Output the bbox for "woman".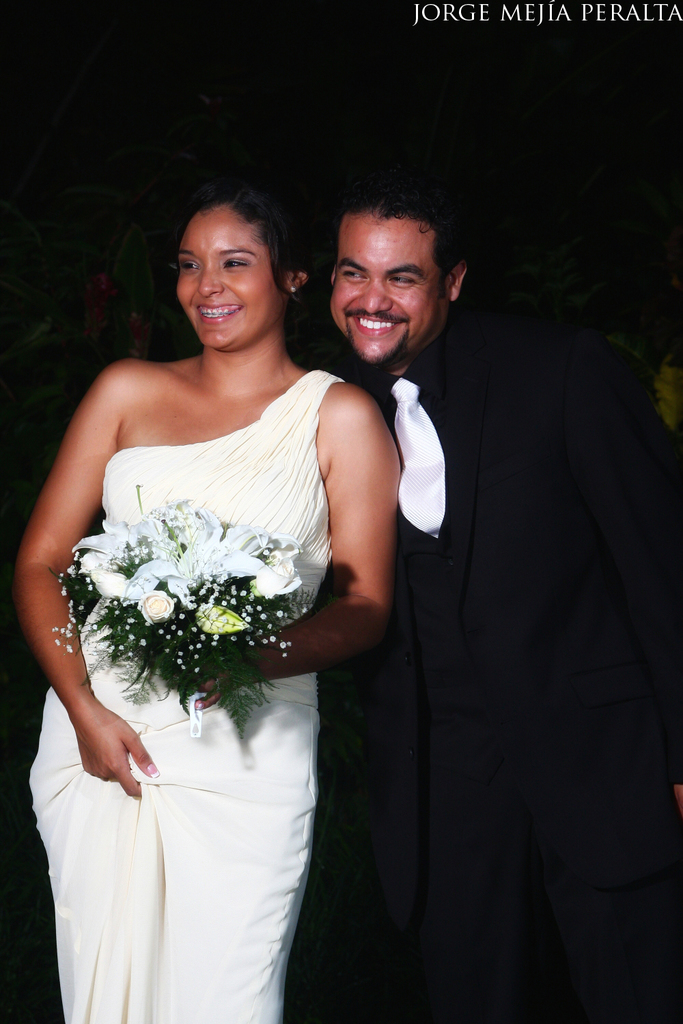
region(26, 171, 426, 1023).
